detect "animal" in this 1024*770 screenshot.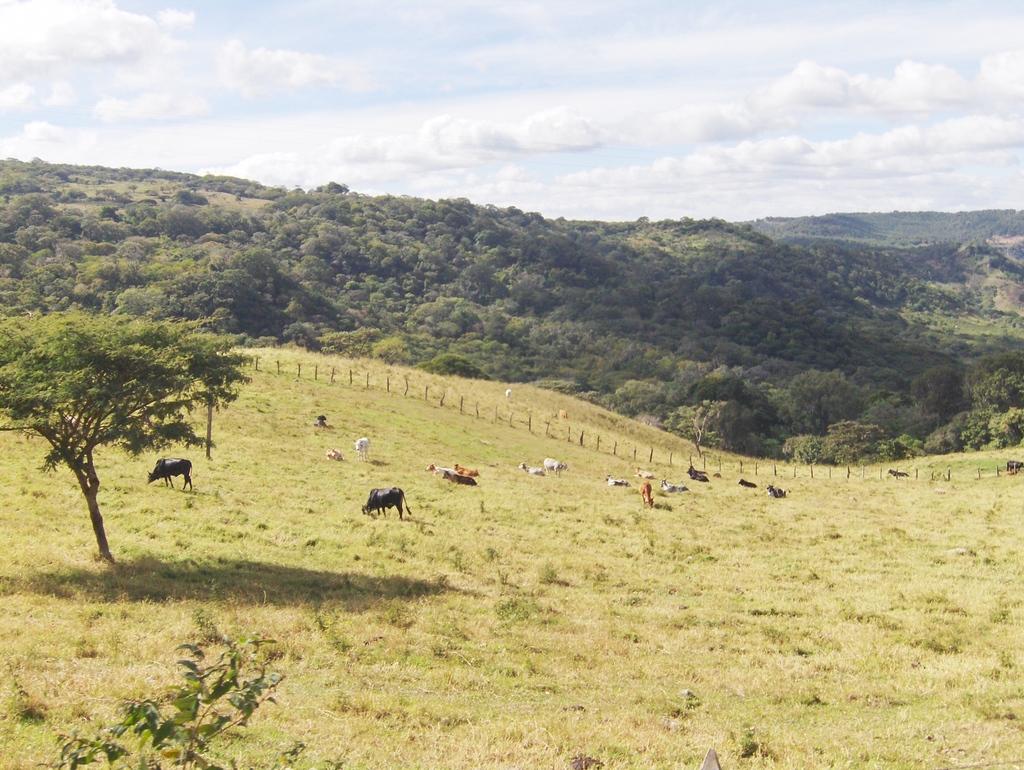
Detection: l=145, t=453, r=196, b=497.
